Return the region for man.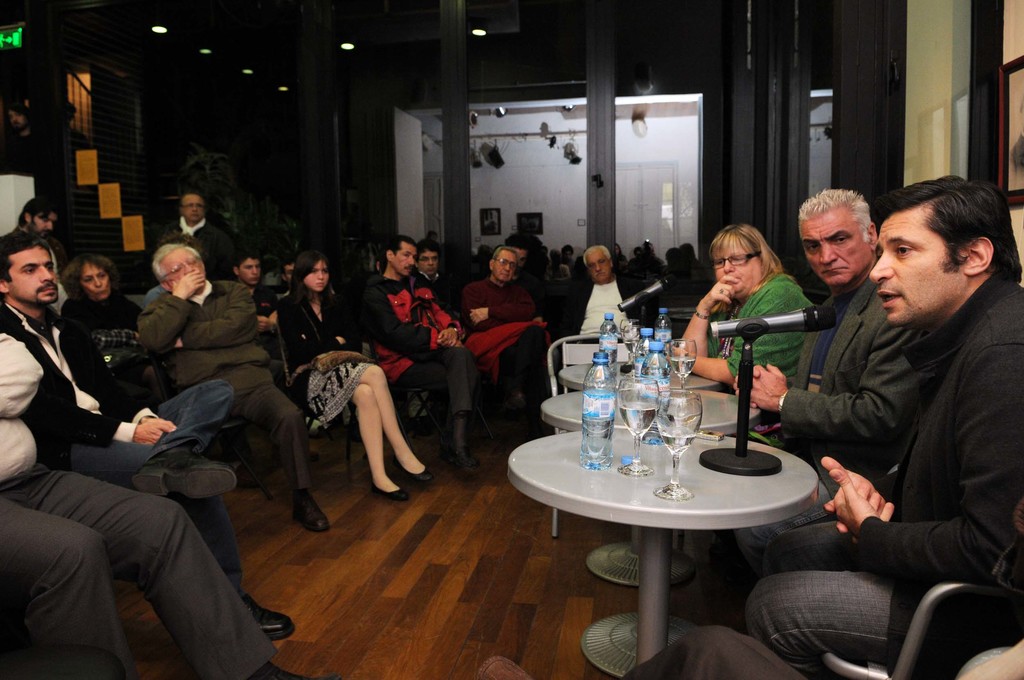
left=0, top=197, right=69, bottom=276.
